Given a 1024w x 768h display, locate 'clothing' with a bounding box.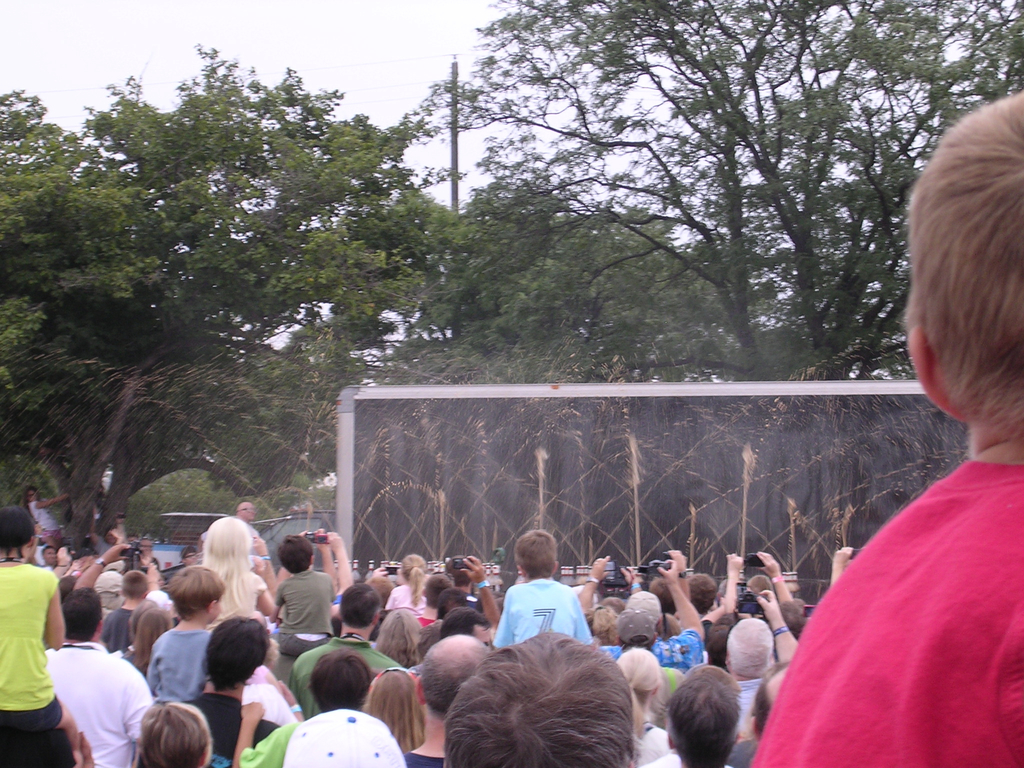
Located: {"x1": 383, "y1": 580, "x2": 429, "y2": 618}.
